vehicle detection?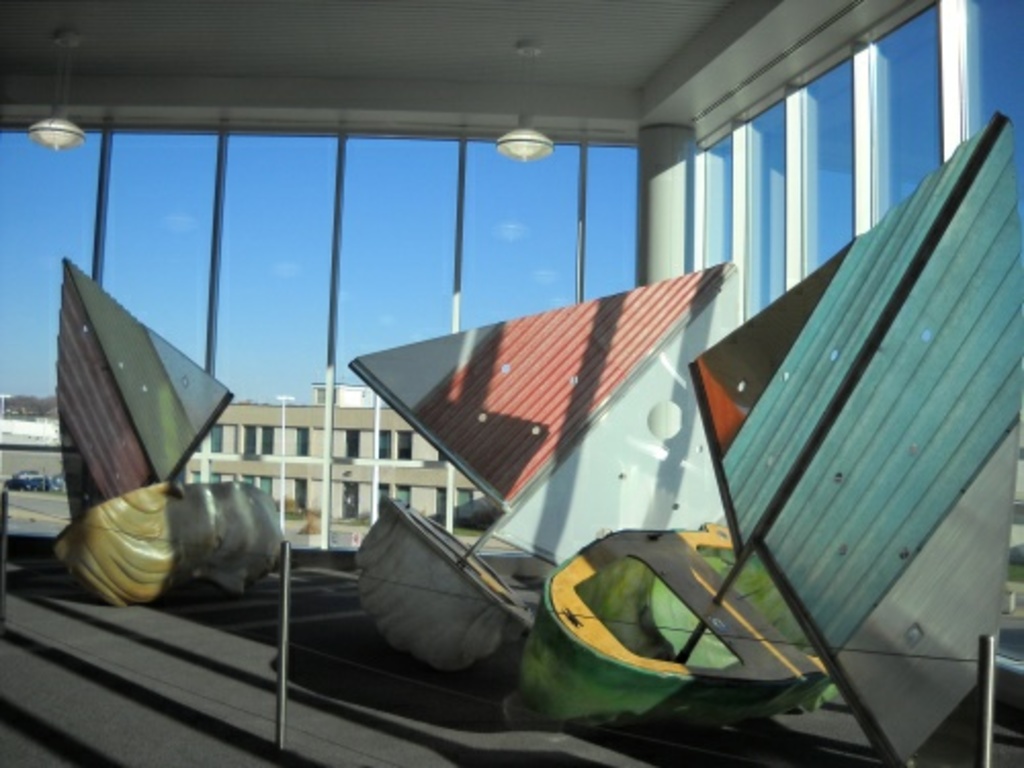
<region>53, 256, 289, 618</region>
